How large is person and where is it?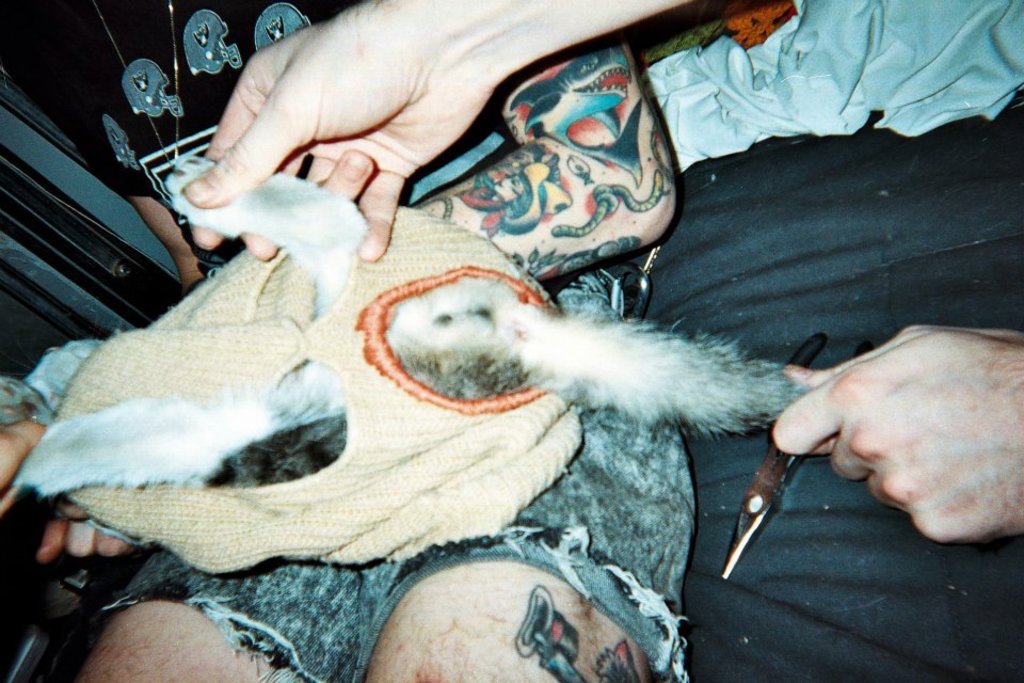
Bounding box: select_region(186, 0, 1023, 682).
